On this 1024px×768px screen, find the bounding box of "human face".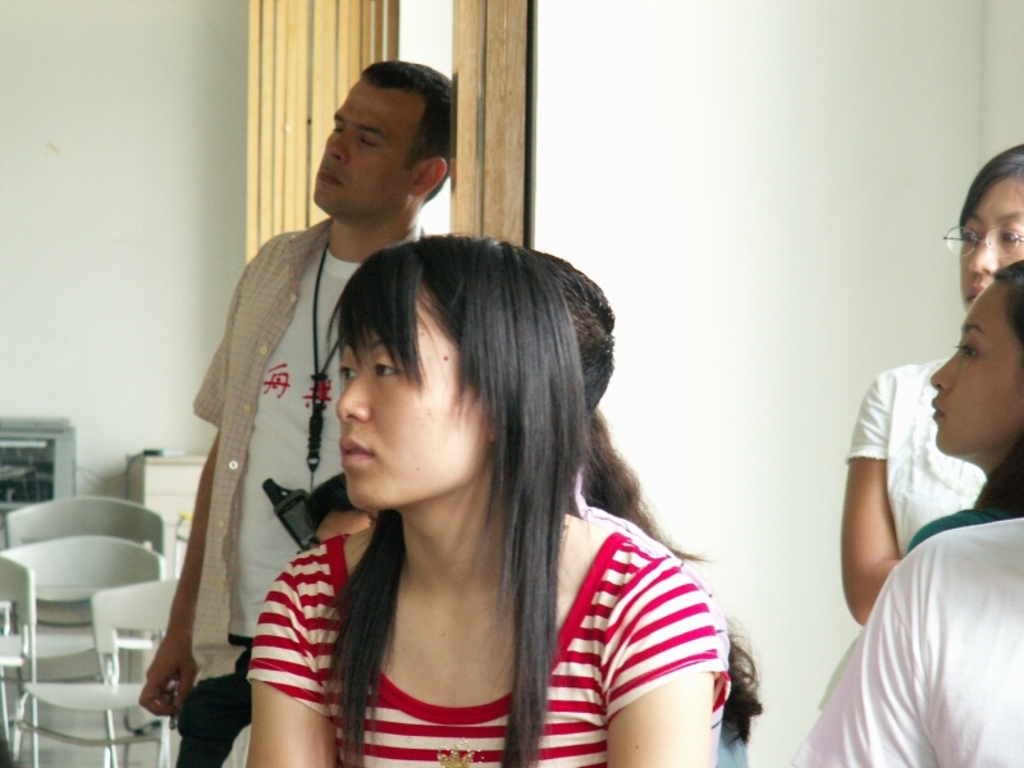
Bounding box: 334,287,495,511.
